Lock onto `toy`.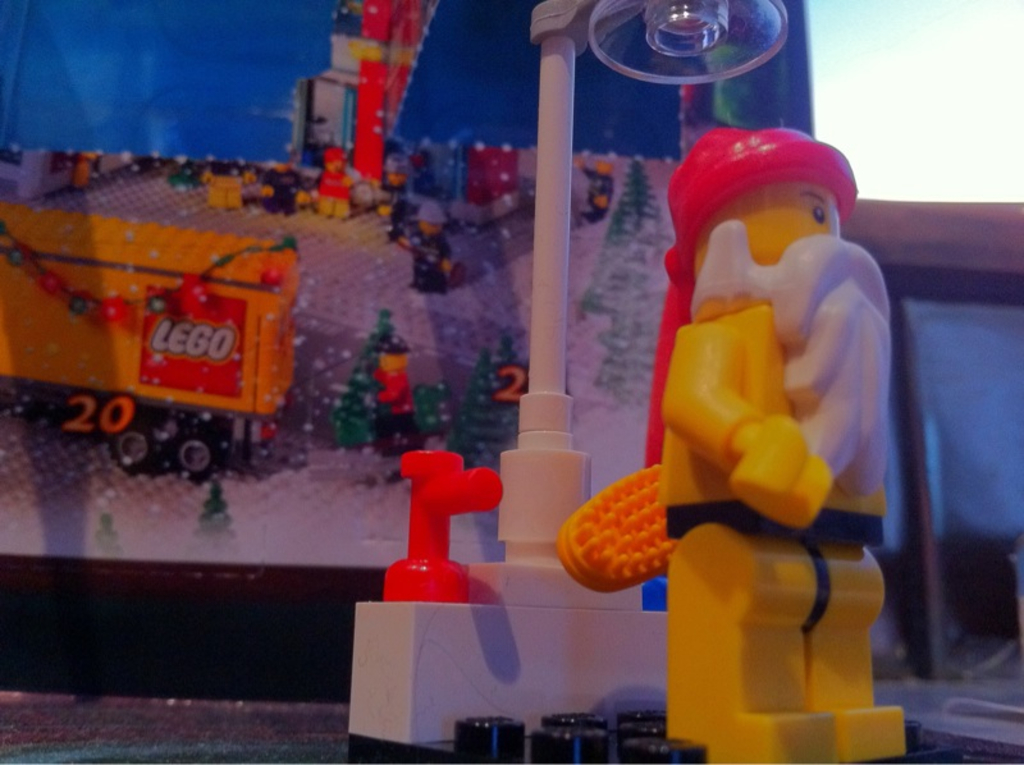
Locked: (left=362, top=335, right=422, bottom=452).
